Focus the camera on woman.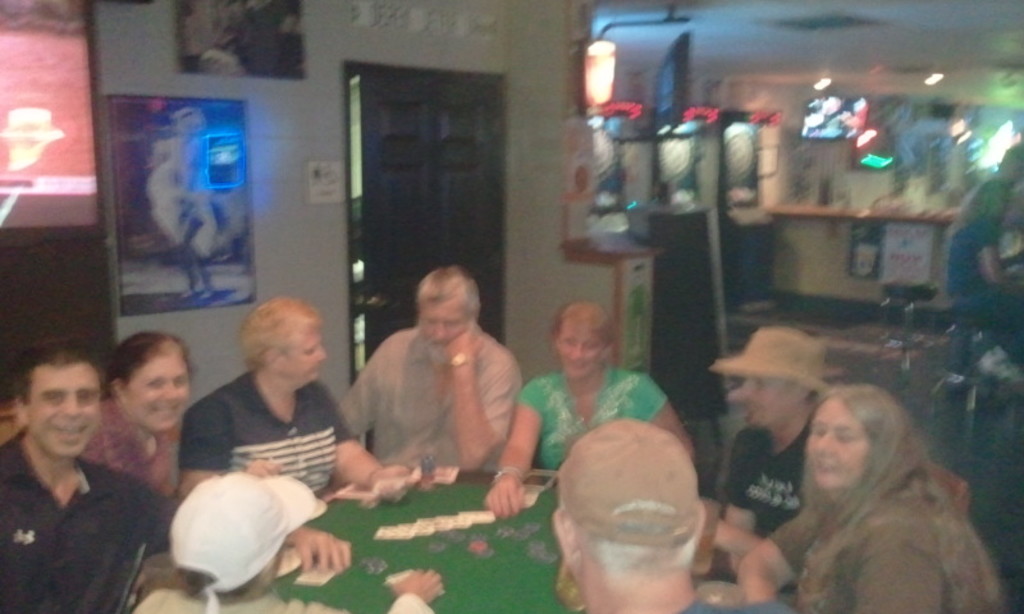
Focus region: l=82, t=334, r=198, b=496.
